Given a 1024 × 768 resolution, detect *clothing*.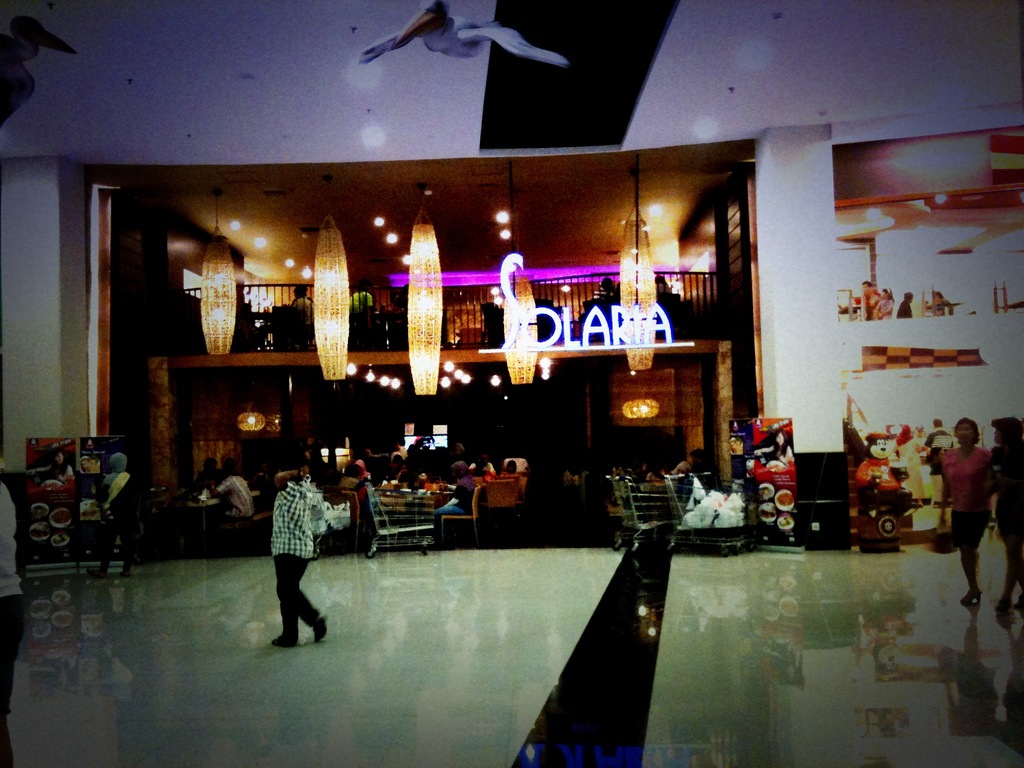
[left=393, top=444, right=408, bottom=463].
